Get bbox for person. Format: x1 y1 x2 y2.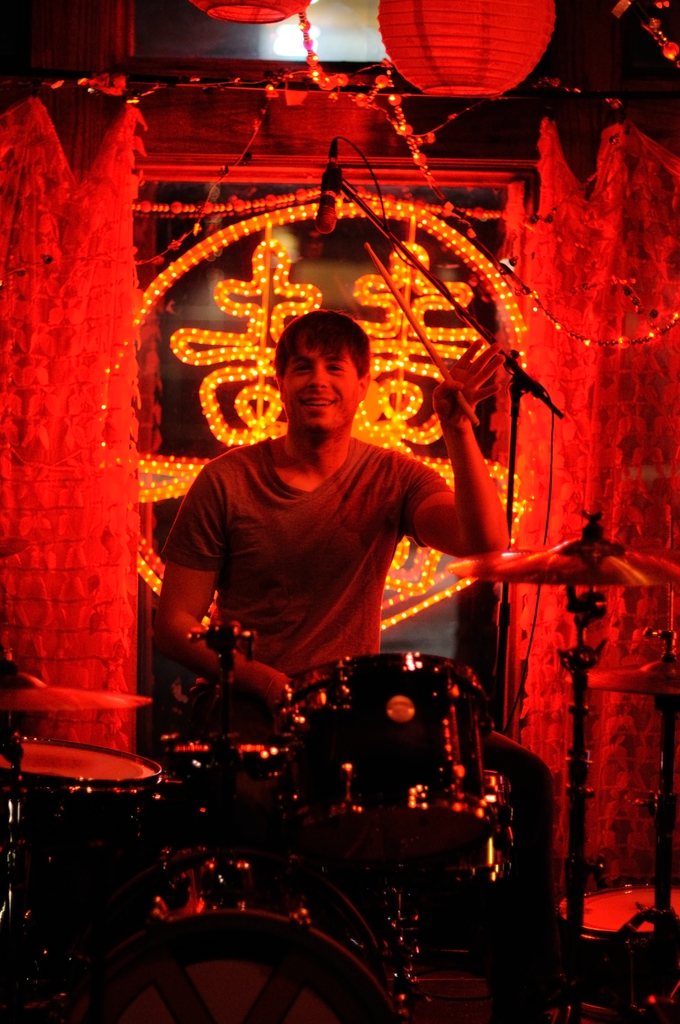
150 304 512 711.
